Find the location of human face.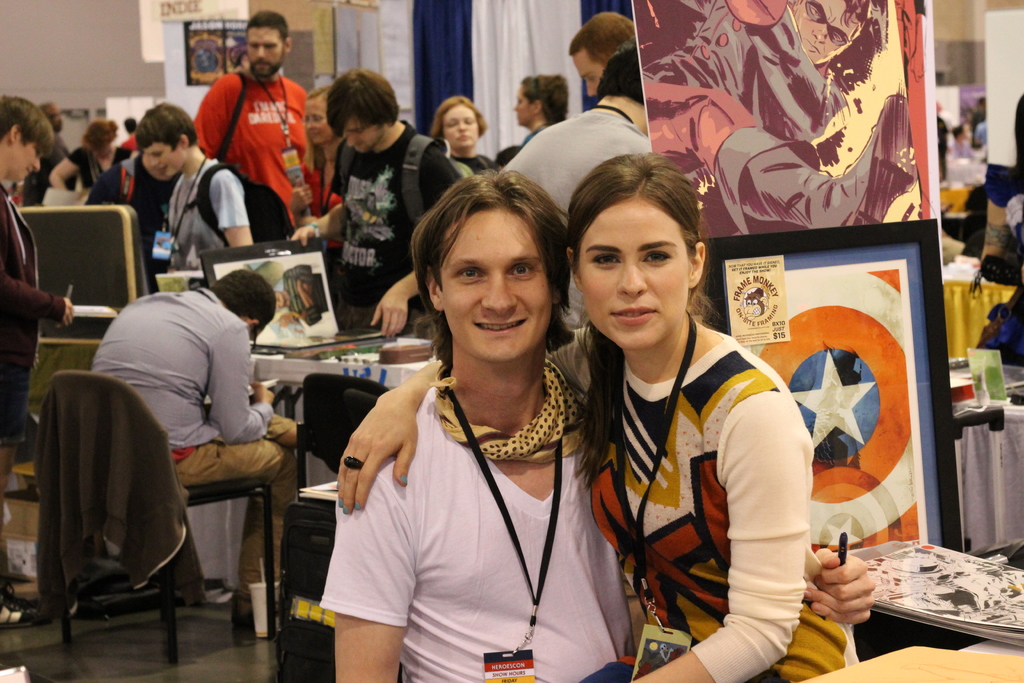
Location: x1=246 y1=26 x2=284 y2=76.
